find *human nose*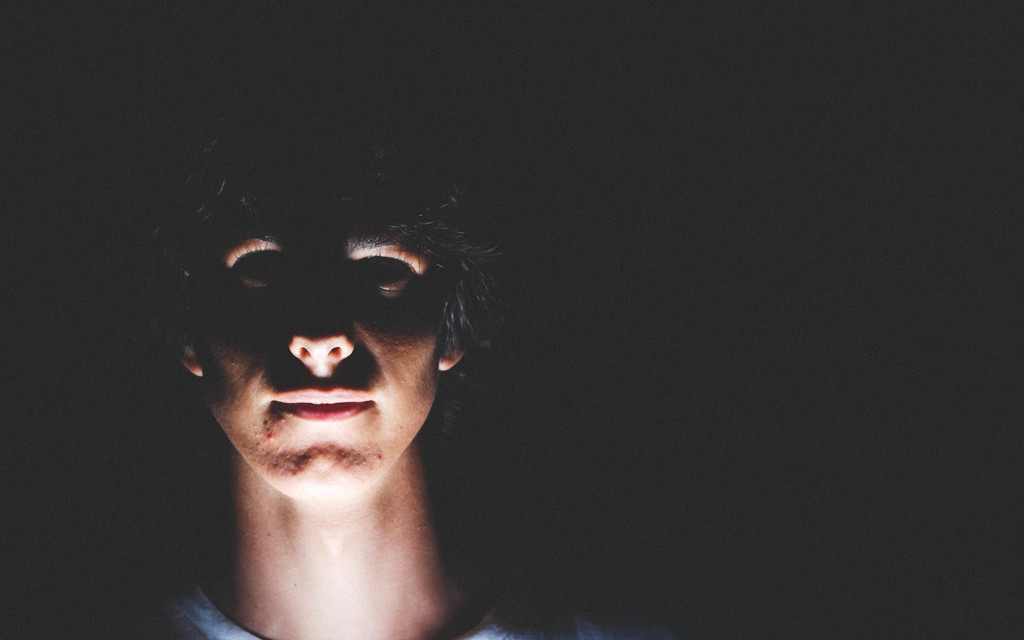
289/259/353/365
